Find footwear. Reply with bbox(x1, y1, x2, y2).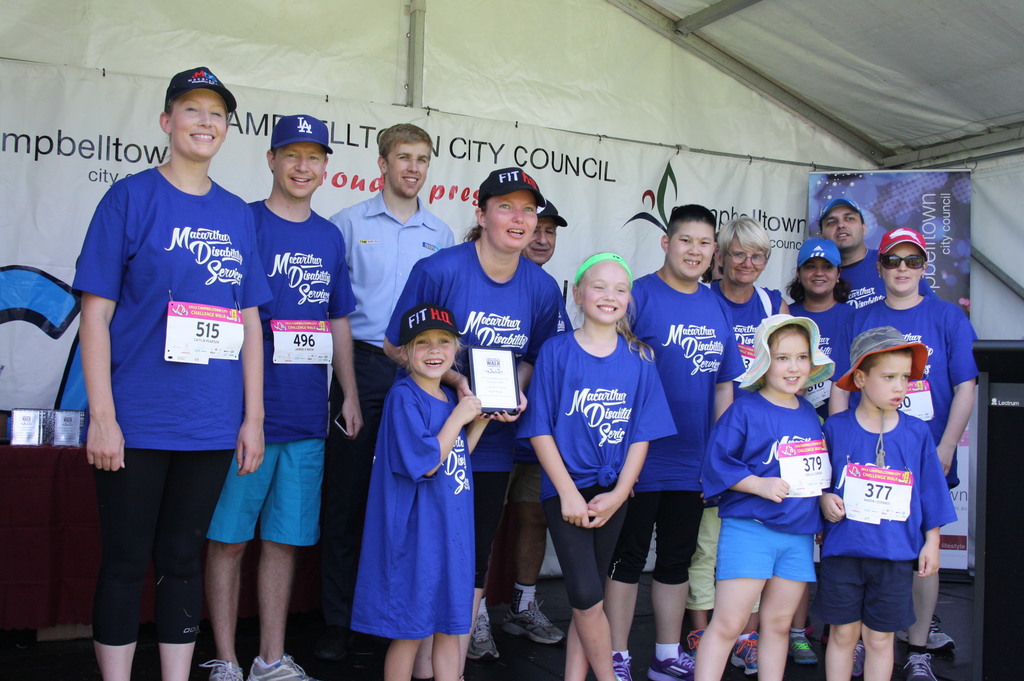
bbox(893, 613, 959, 654).
